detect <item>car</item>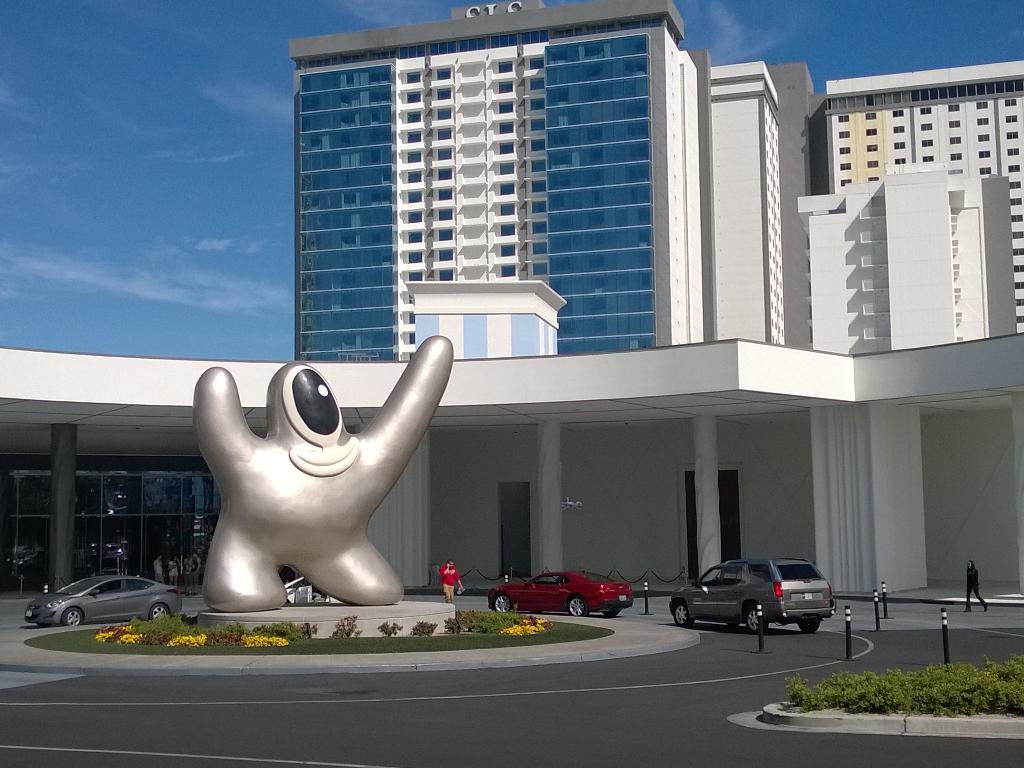
crop(24, 573, 184, 627)
